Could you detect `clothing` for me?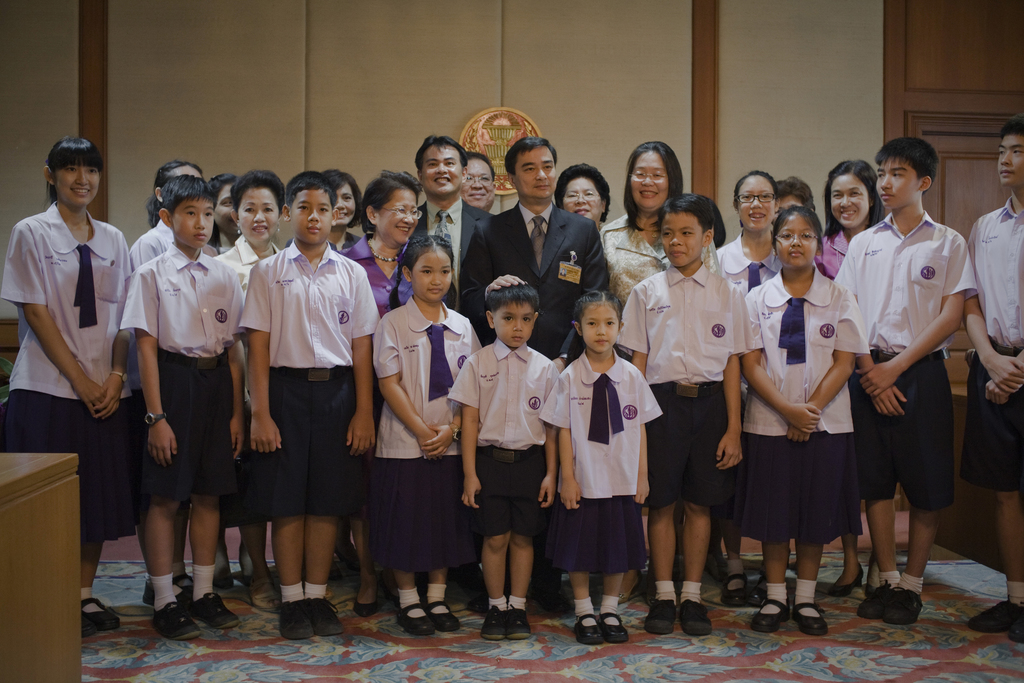
Detection result: [216, 237, 286, 295].
